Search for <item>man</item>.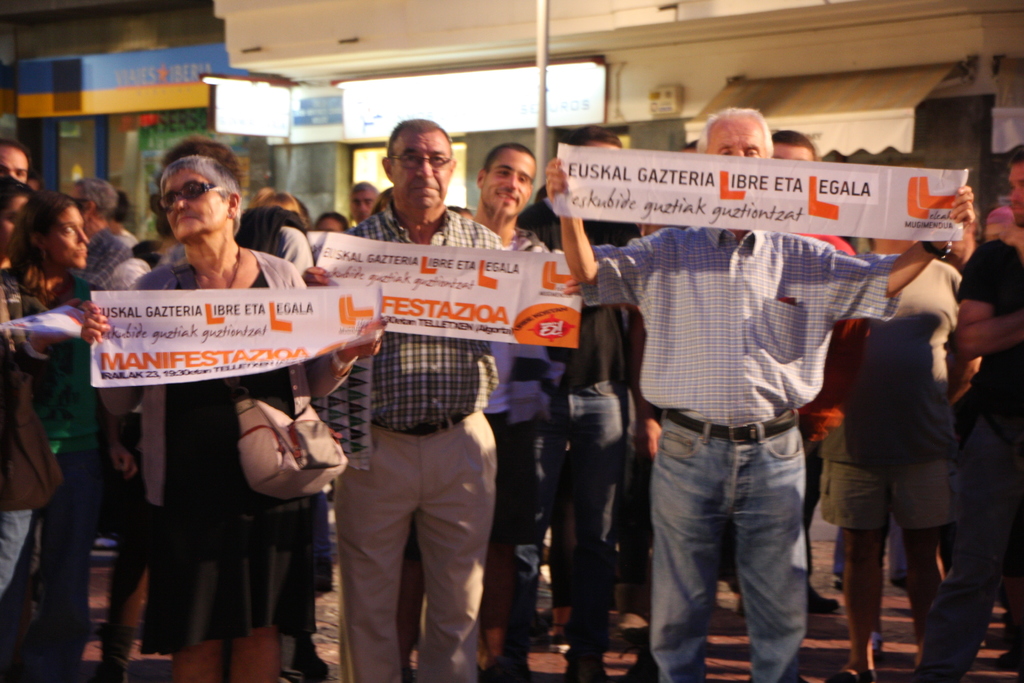
Found at detection(541, 108, 972, 682).
